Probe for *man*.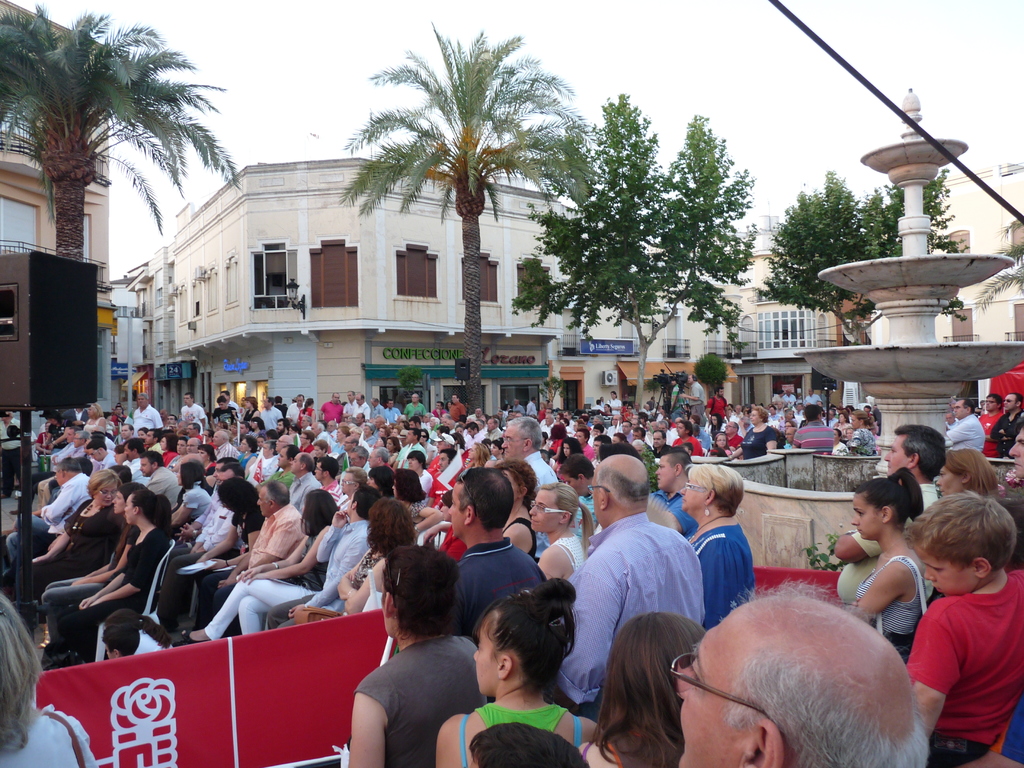
Probe result: (left=132, top=390, right=167, bottom=428).
